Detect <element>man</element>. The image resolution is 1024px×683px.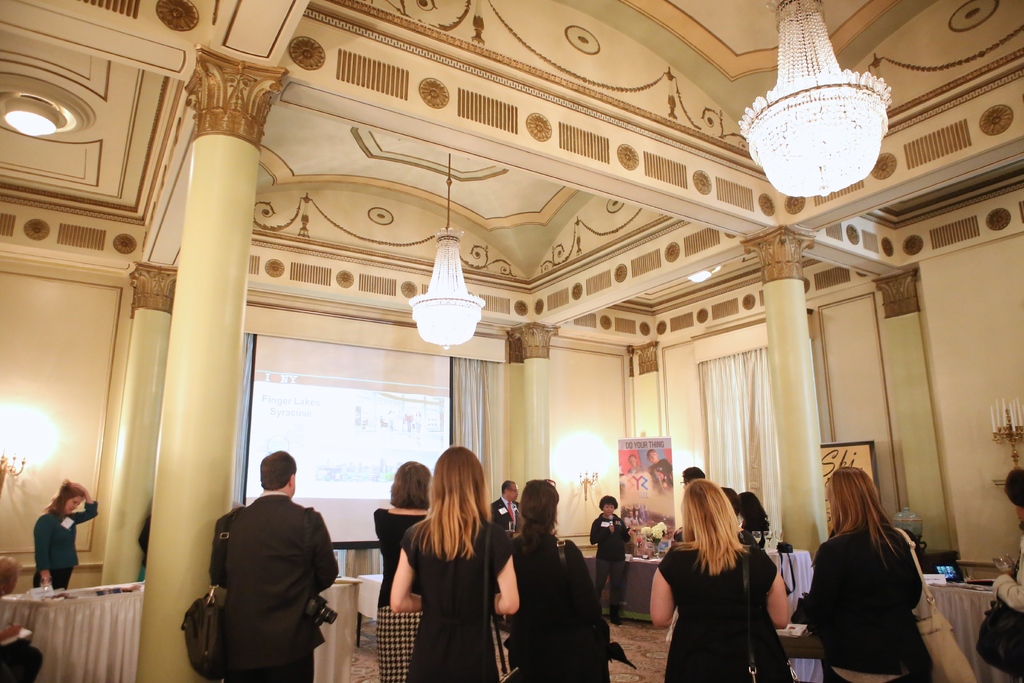
<box>216,450,340,682</box>.
